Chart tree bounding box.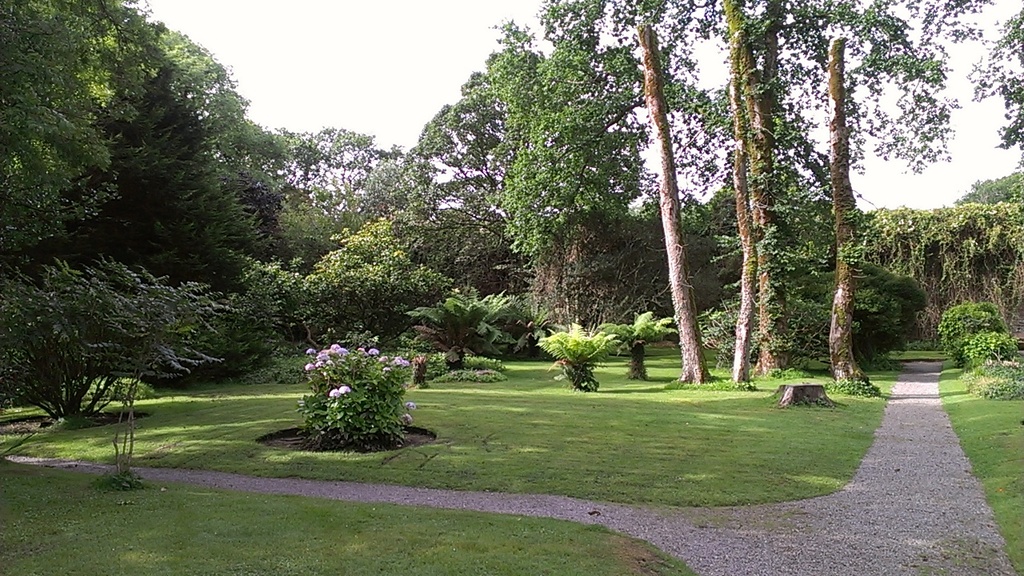
Charted: select_region(0, 0, 173, 252).
